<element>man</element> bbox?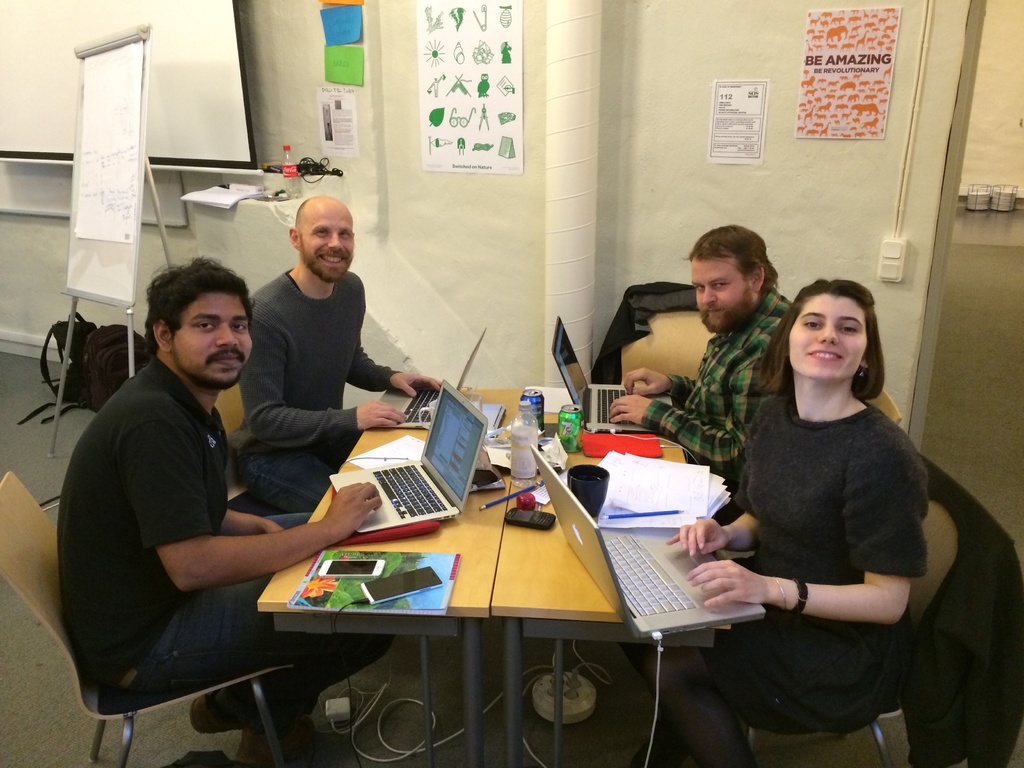
detection(59, 262, 393, 767)
